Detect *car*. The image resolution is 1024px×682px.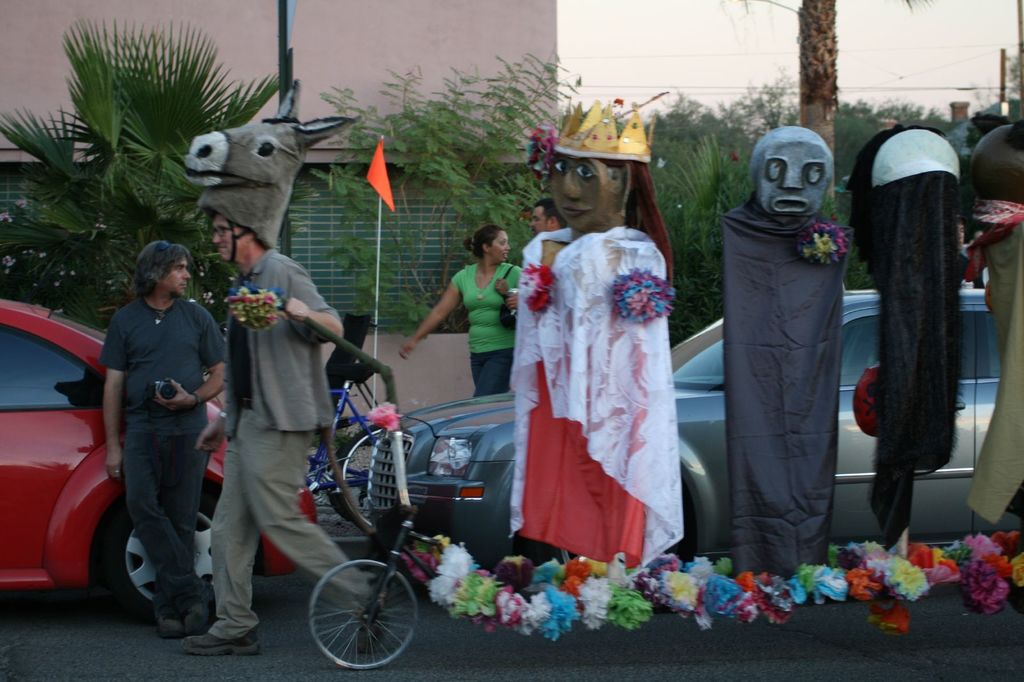
bbox=(366, 279, 1023, 569).
